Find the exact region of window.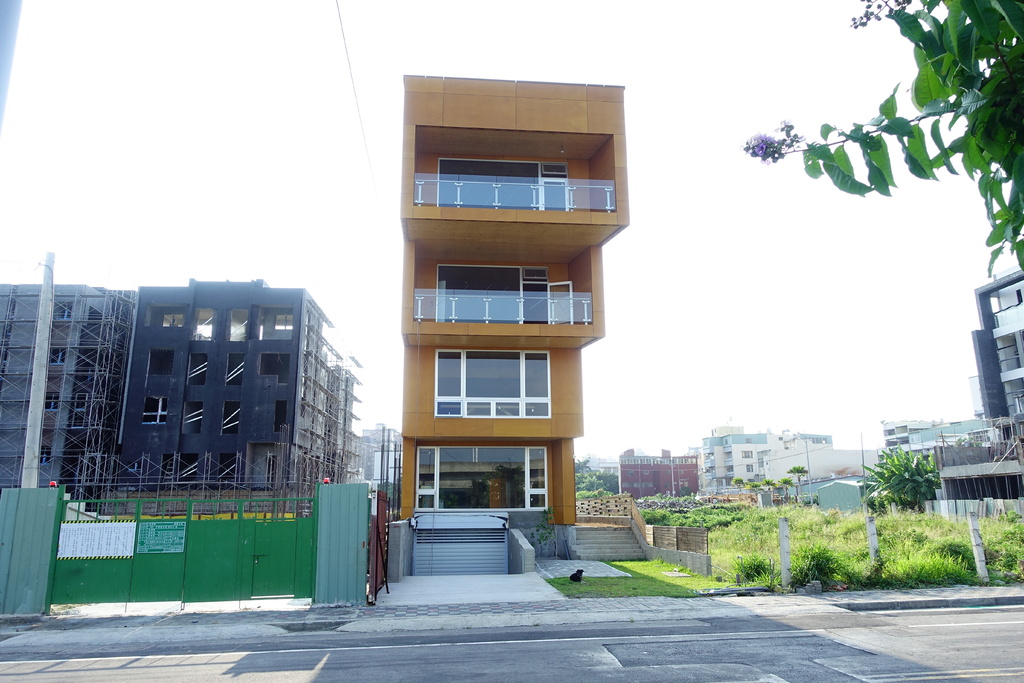
Exact region: locate(435, 347, 551, 416).
